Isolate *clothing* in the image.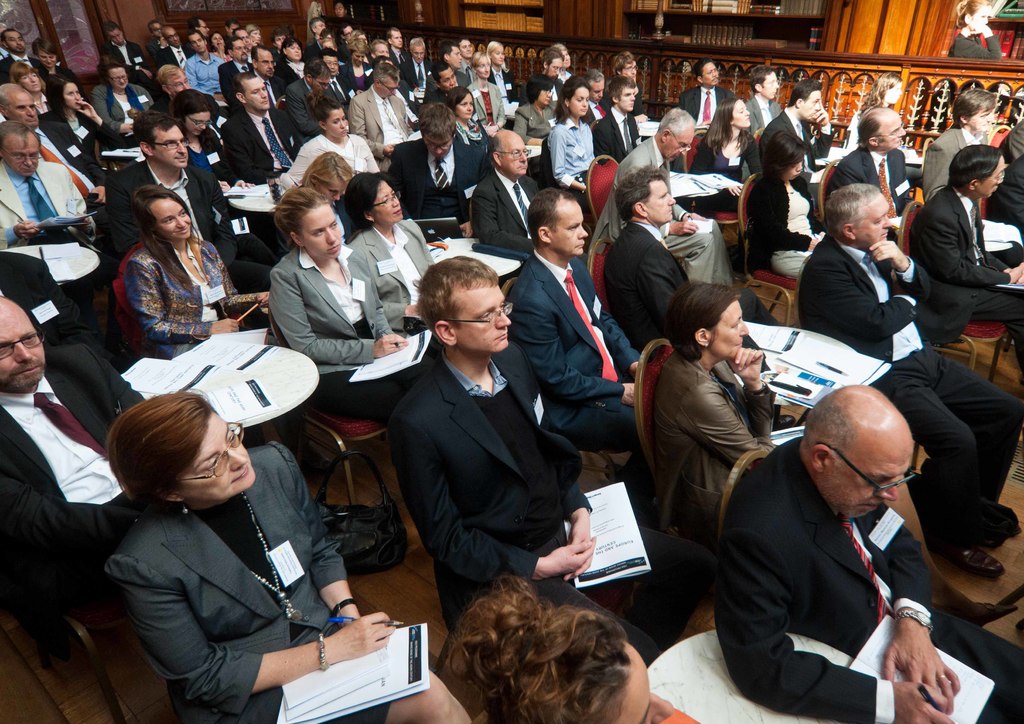
Isolated region: {"left": 928, "top": 125, "right": 1000, "bottom": 211}.
